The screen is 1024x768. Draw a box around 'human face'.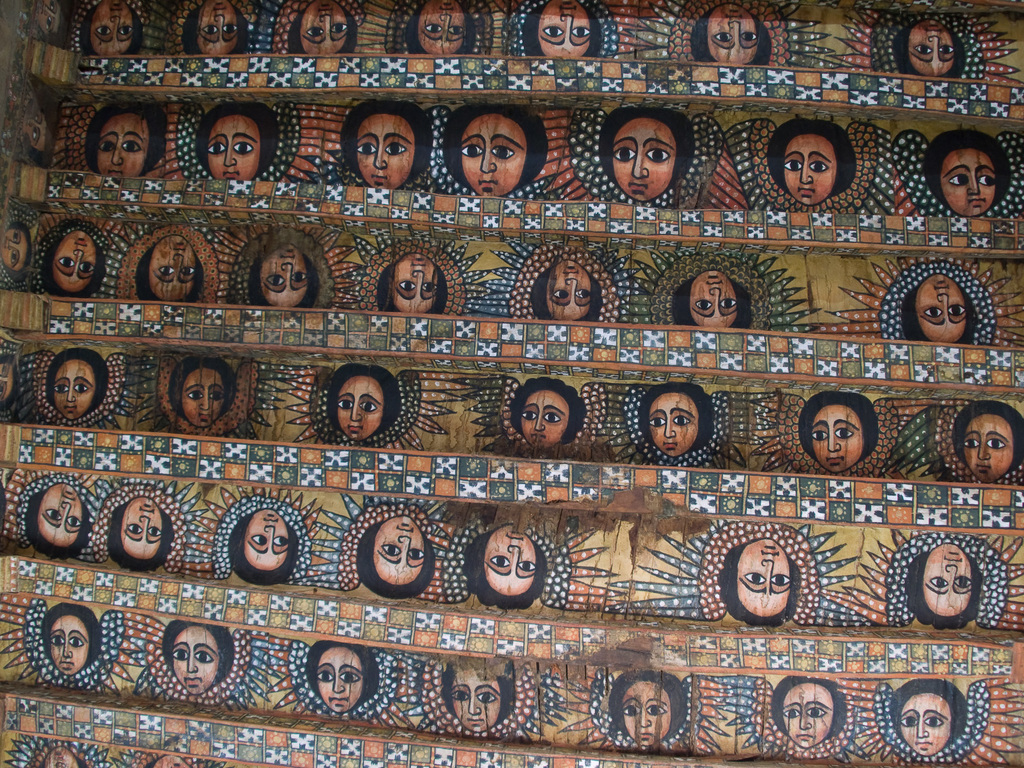
[34,479,86,549].
